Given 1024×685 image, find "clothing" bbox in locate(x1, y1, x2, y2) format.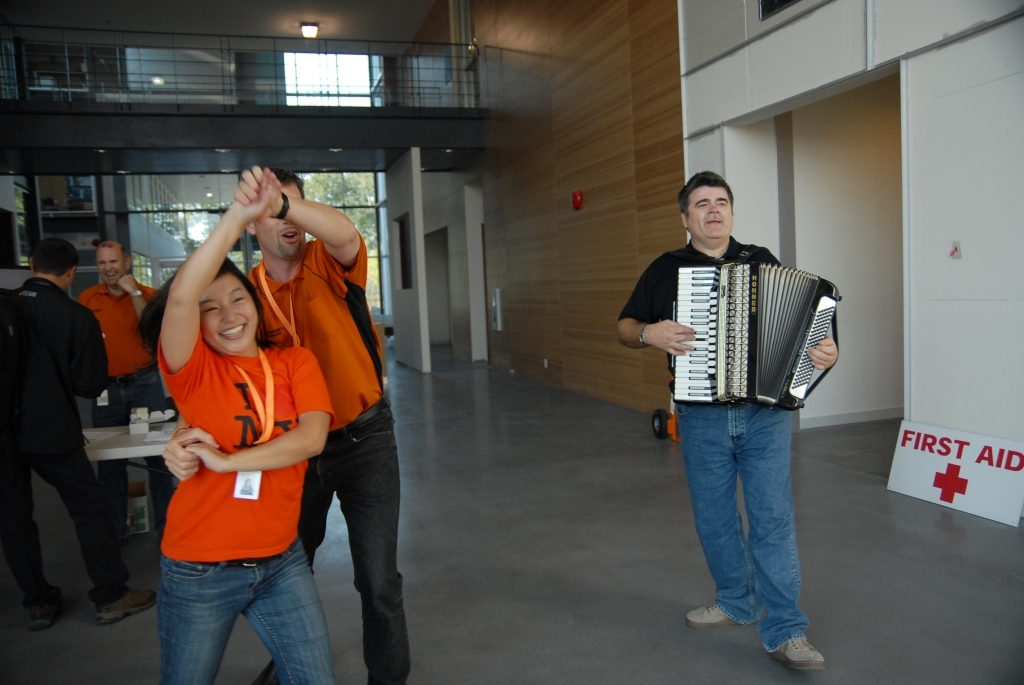
locate(0, 275, 133, 606).
